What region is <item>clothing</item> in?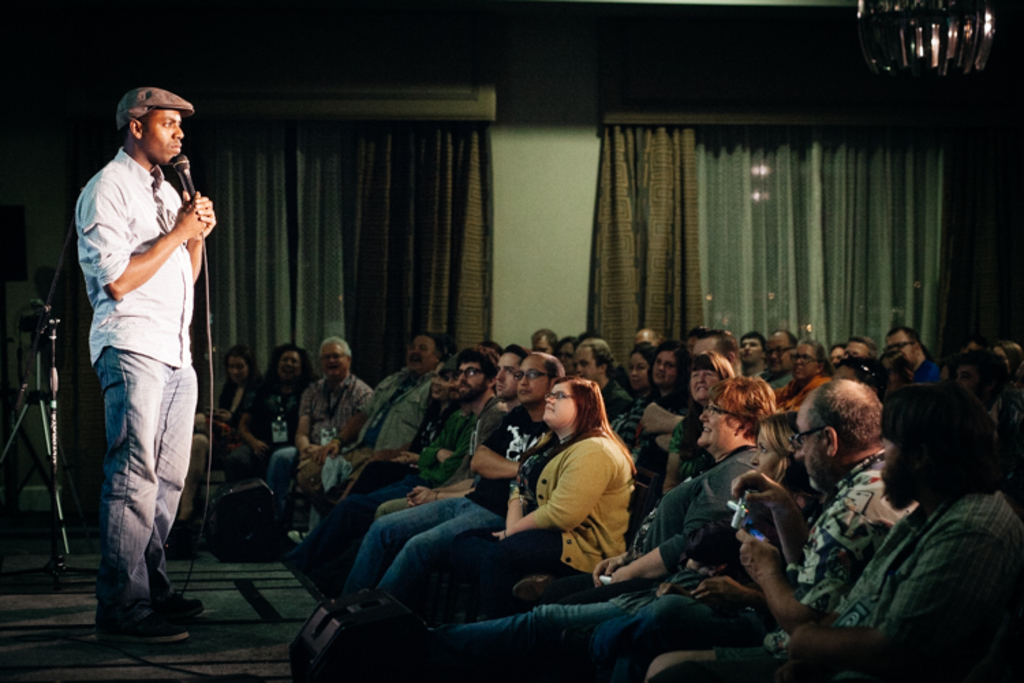
bbox=(369, 403, 504, 530).
